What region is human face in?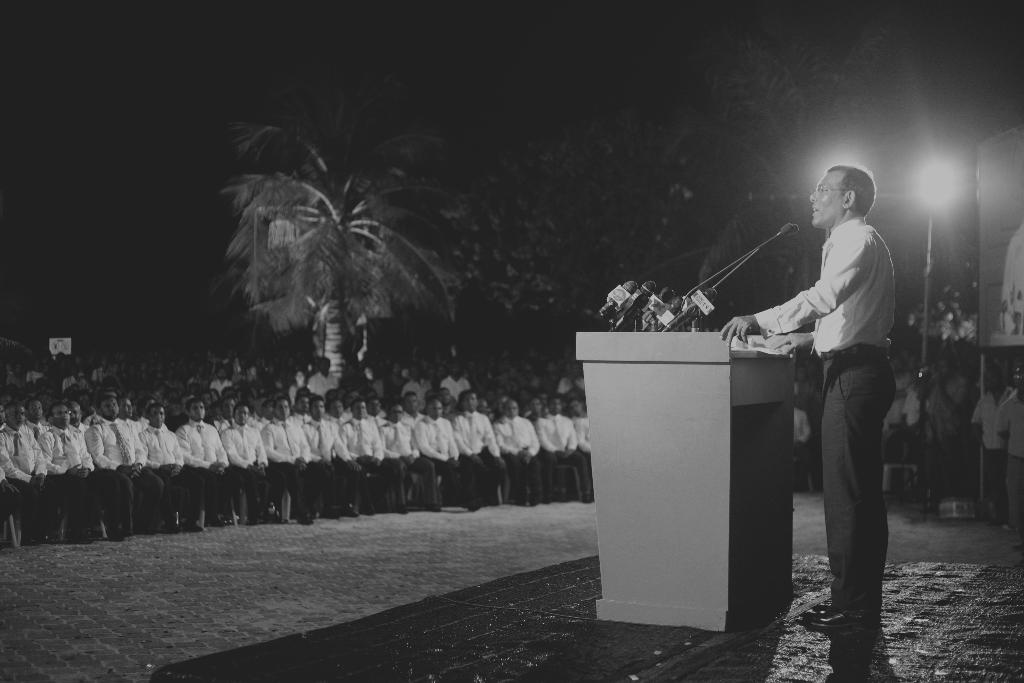
bbox=[548, 398, 564, 415].
